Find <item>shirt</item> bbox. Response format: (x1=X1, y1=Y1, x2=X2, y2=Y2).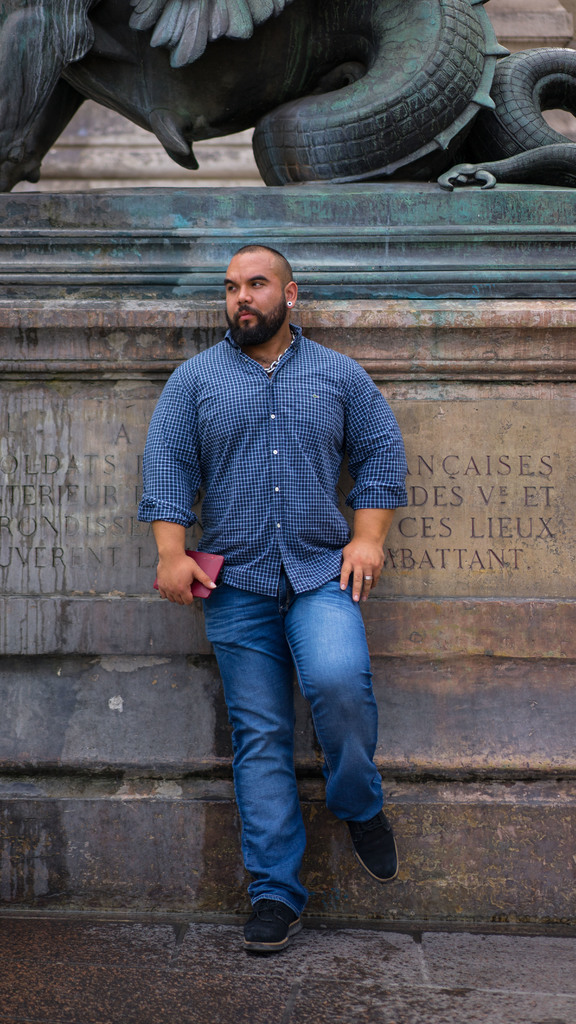
(x1=152, y1=303, x2=386, y2=609).
